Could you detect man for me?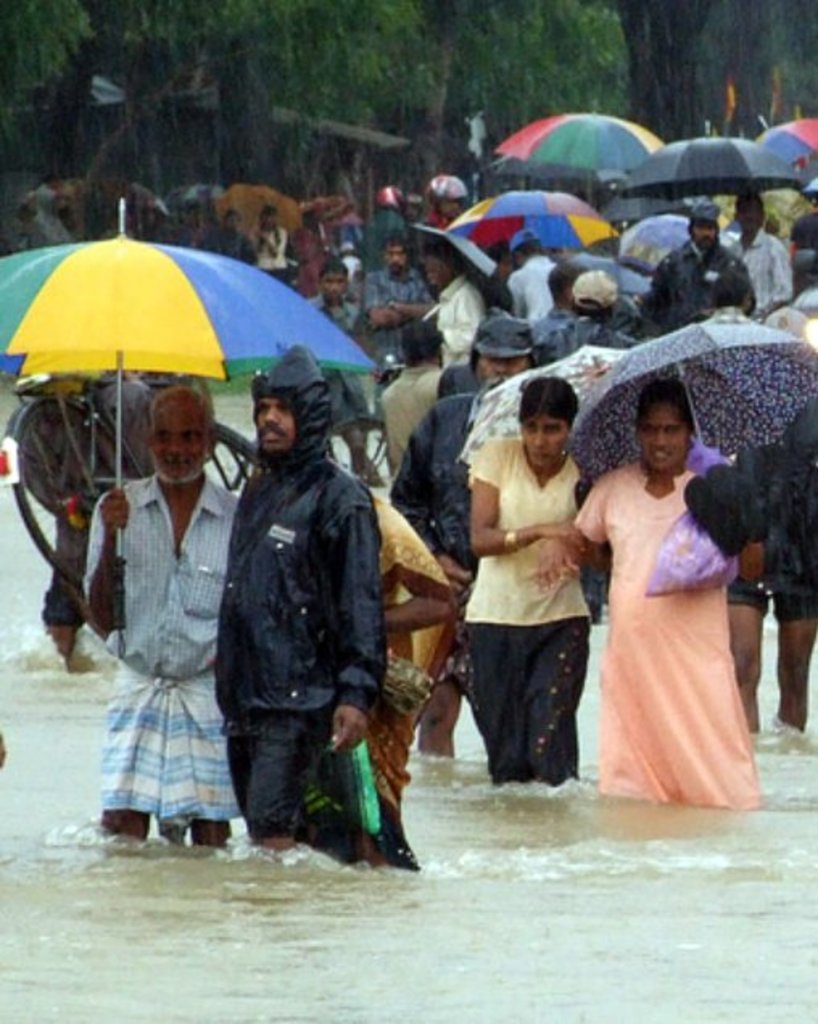
Detection result: 636, 201, 744, 328.
